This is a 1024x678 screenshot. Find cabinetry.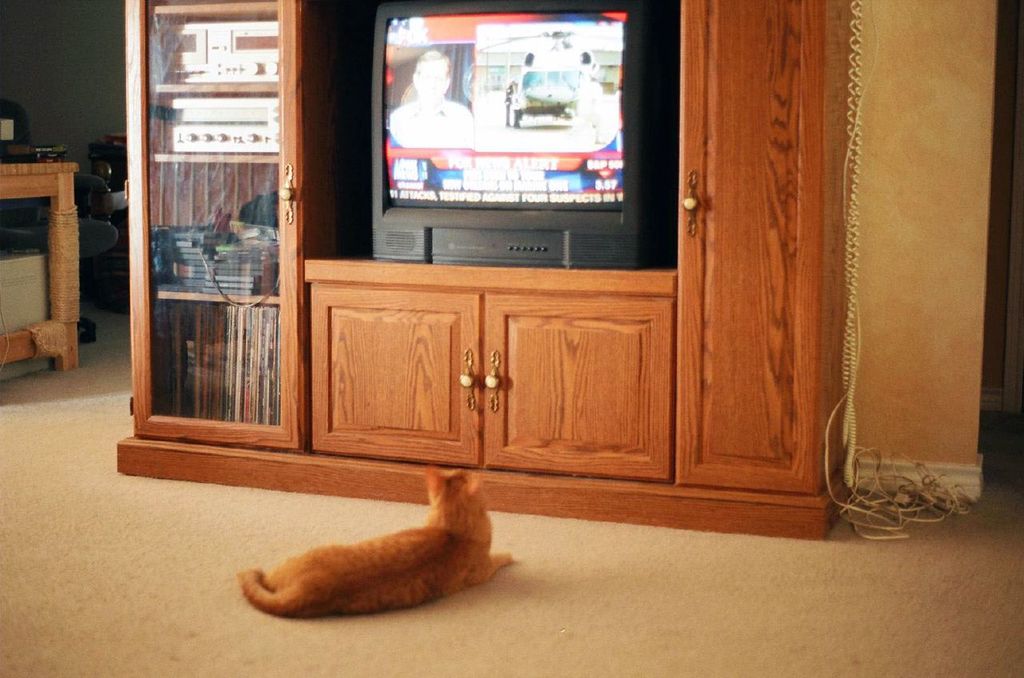
Bounding box: 153/9/905/573.
